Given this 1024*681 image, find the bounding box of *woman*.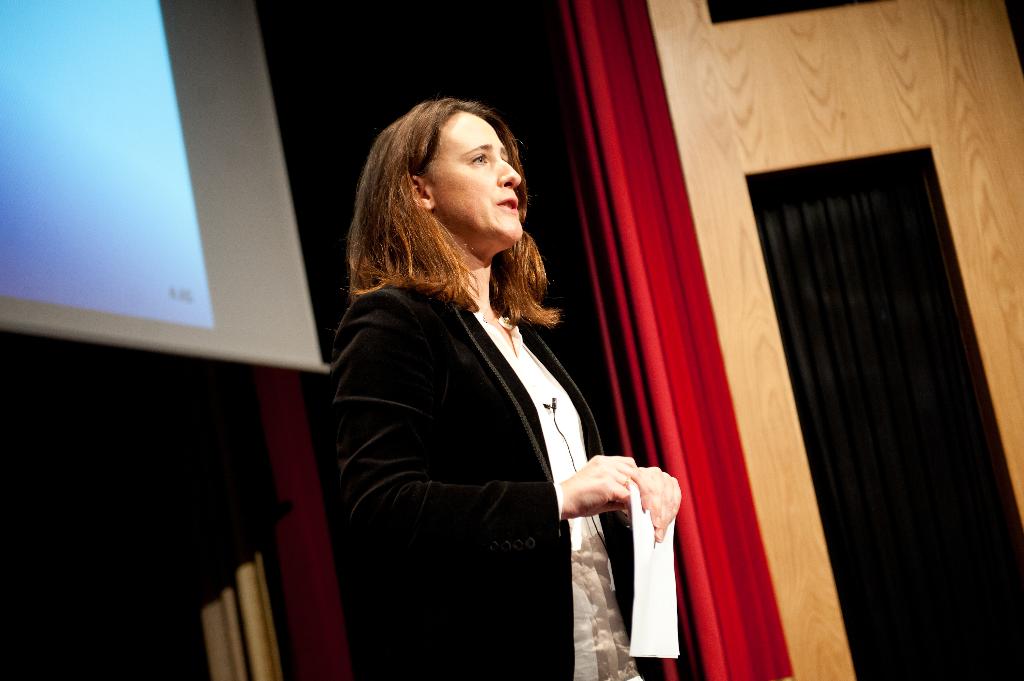
317/93/695/680.
